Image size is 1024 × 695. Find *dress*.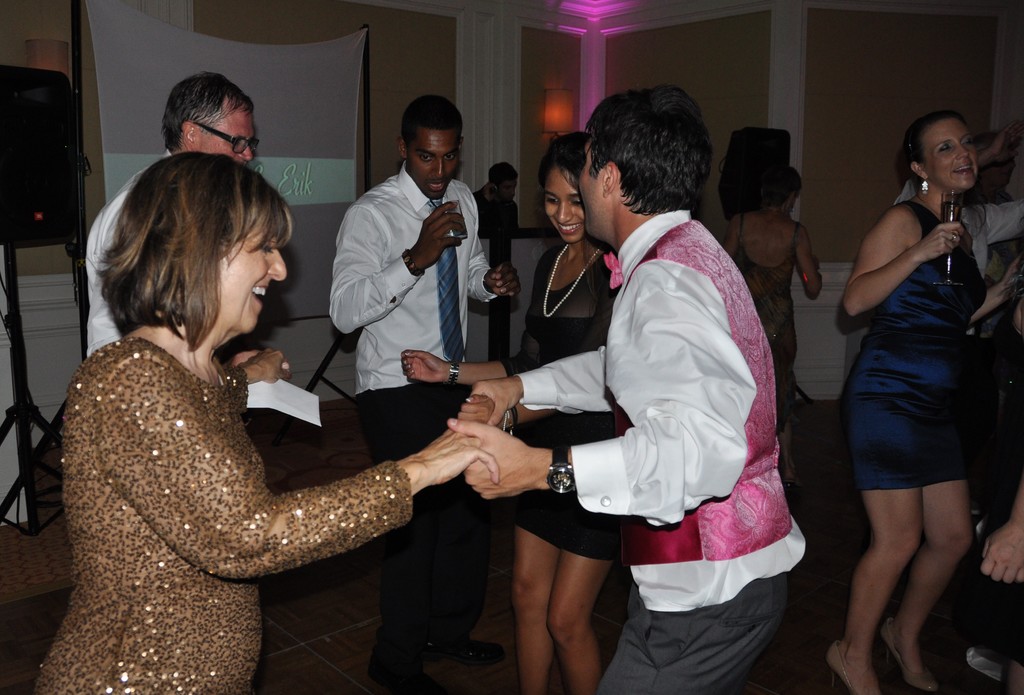
(left=735, top=208, right=803, bottom=429).
